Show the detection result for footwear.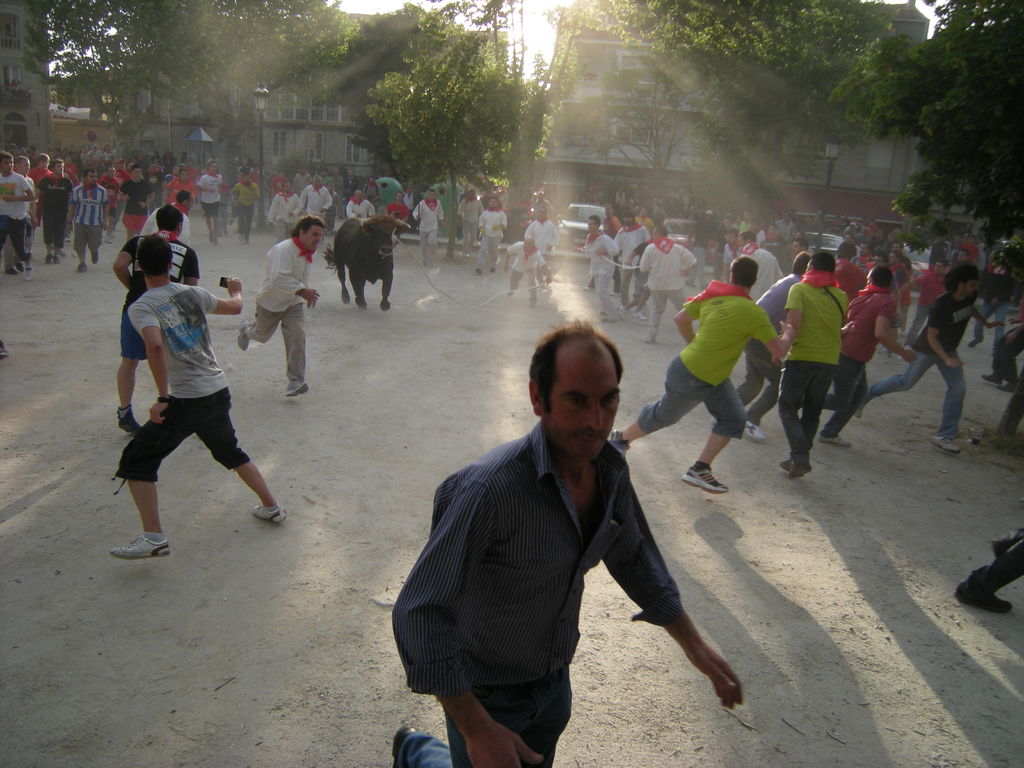
bbox(981, 371, 1004, 385).
